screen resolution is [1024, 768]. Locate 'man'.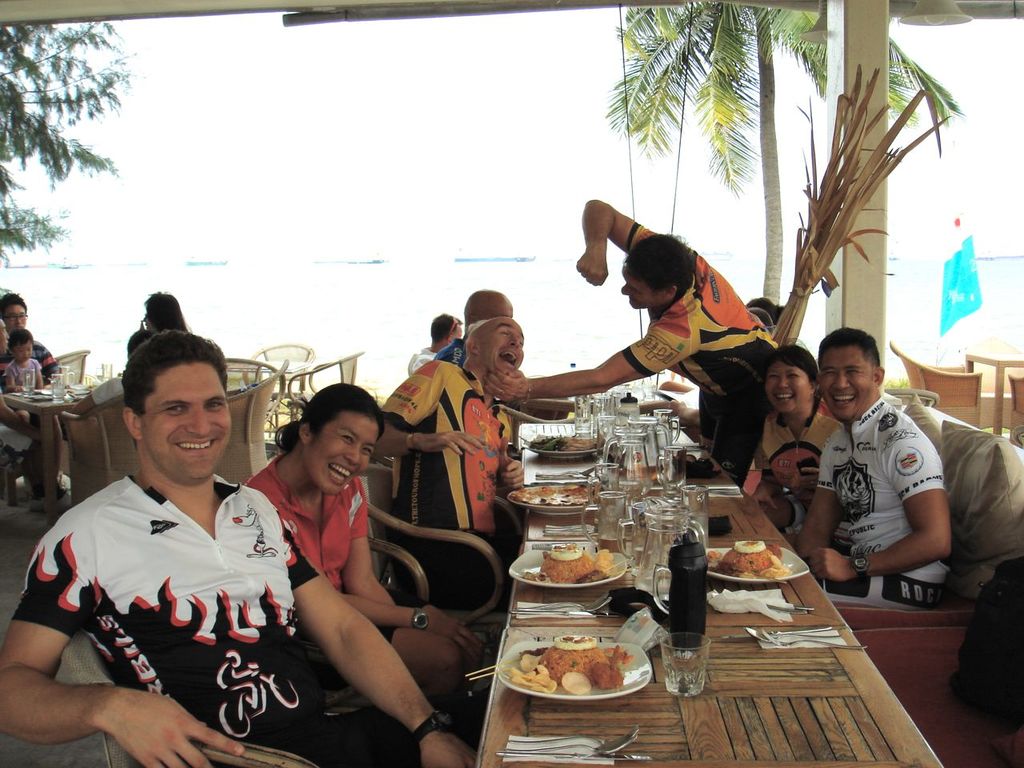
Rect(0, 330, 478, 767).
